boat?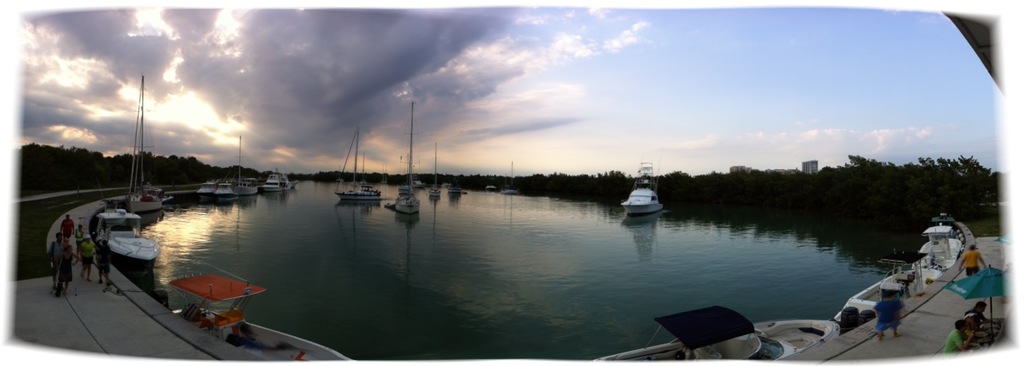
234:135:260:195
